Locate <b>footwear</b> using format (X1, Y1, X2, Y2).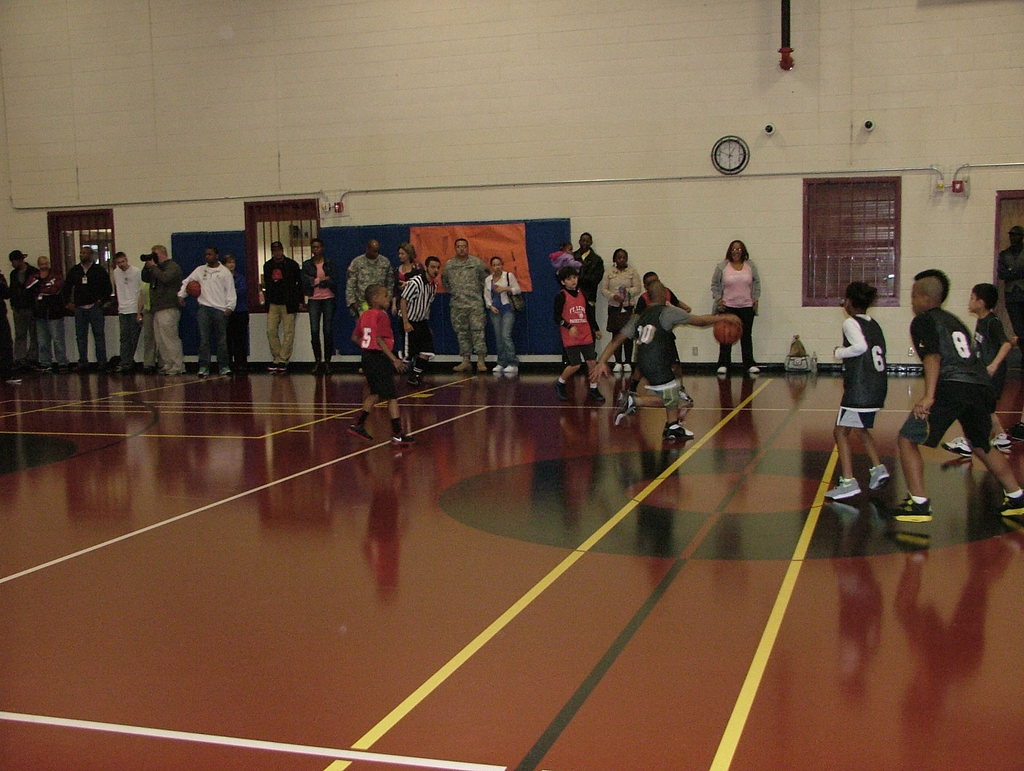
(995, 487, 1023, 523).
